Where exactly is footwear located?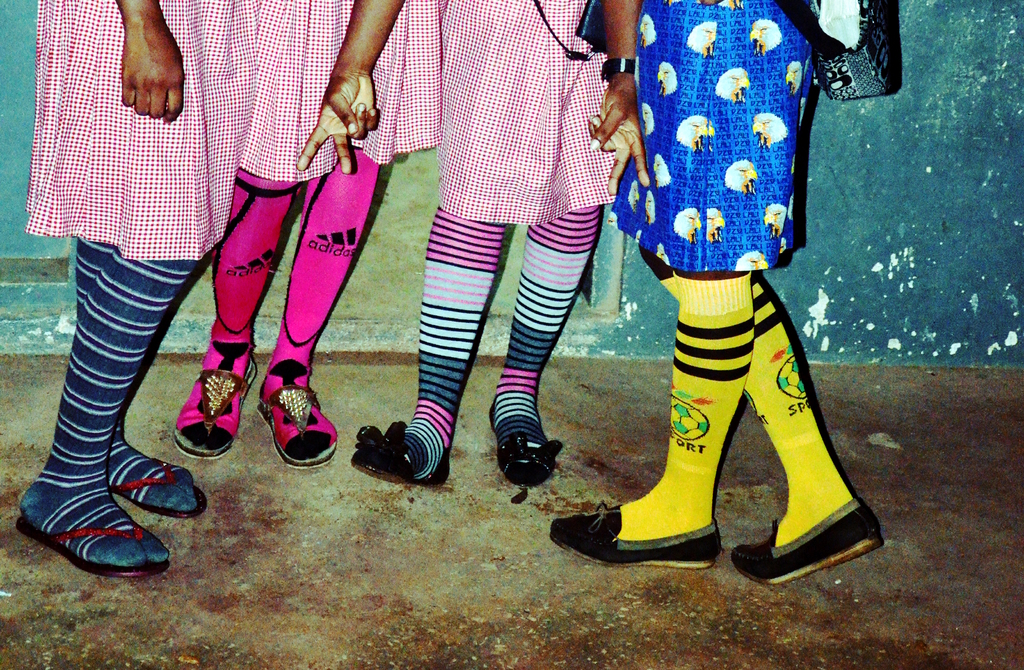
Its bounding box is Rect(486, 395, 565, 485).
